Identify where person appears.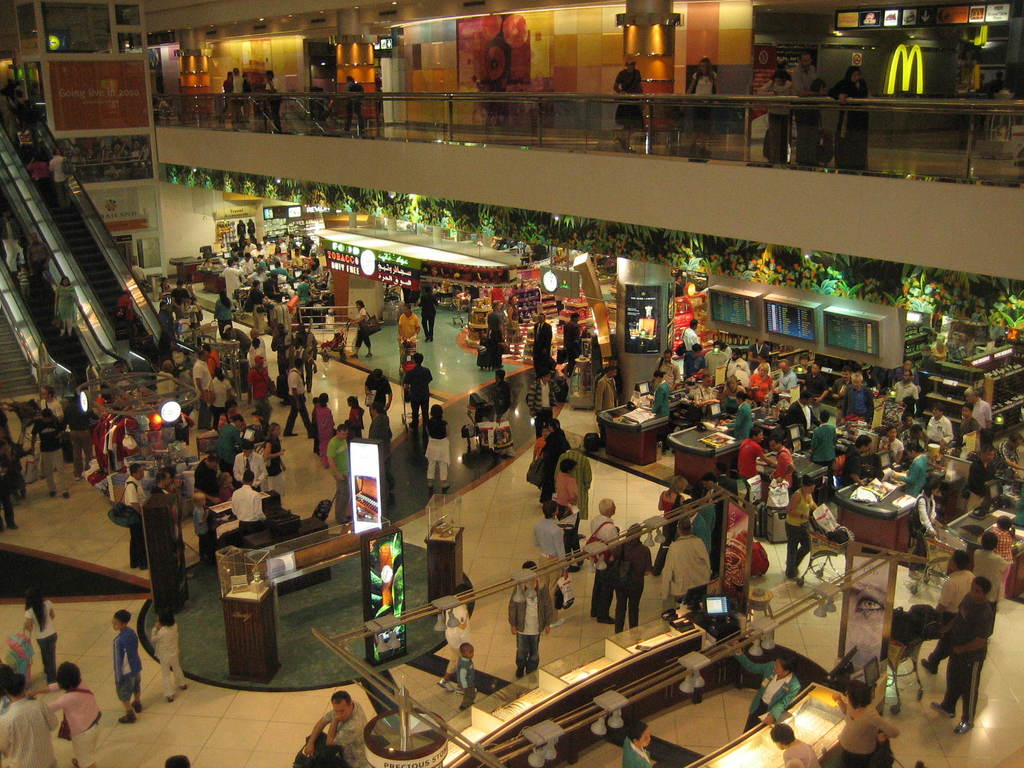
Appears at BBox(772, 355, 799, 393).
